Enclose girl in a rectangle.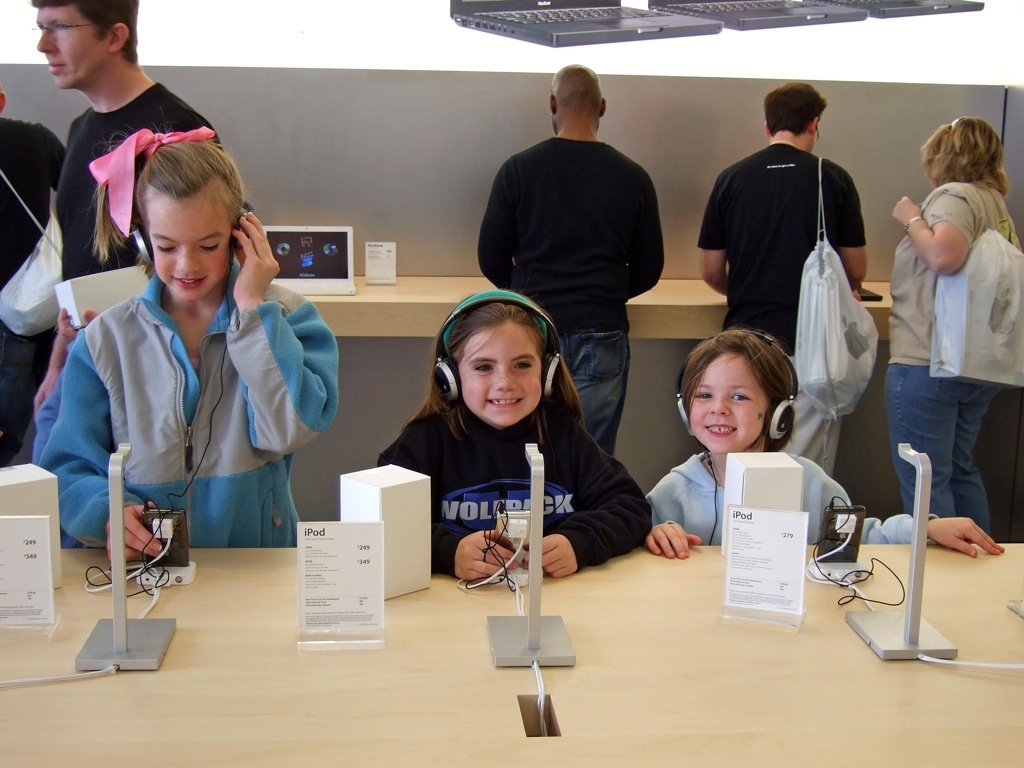
detection(373, 288, 653, 578).
